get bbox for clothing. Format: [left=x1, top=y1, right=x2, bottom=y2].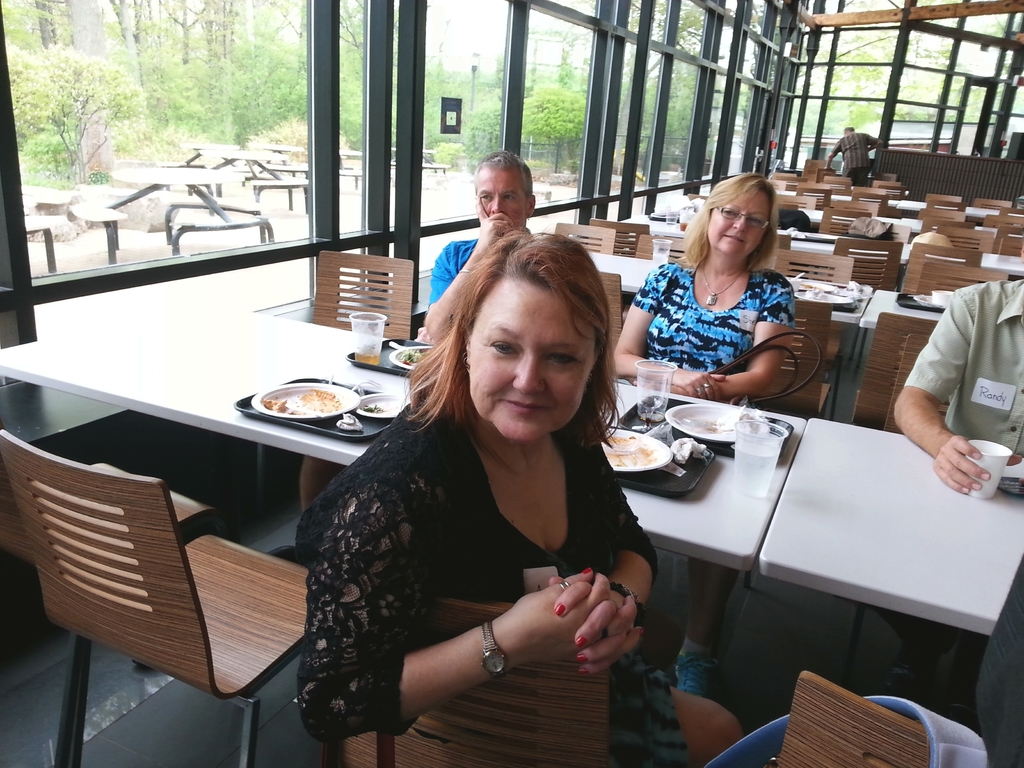
[left=832, top=130, right=878, bottom=189].
